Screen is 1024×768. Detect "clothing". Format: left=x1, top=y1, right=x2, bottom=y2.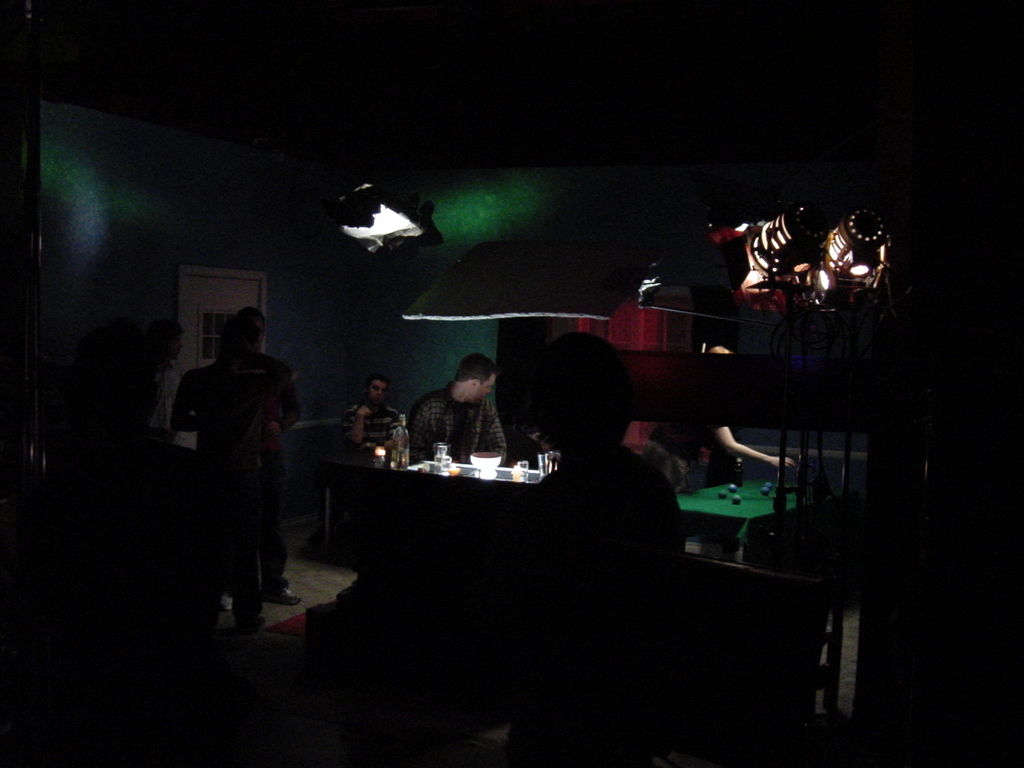
left=486, top=447, right=694, bottom=767.
